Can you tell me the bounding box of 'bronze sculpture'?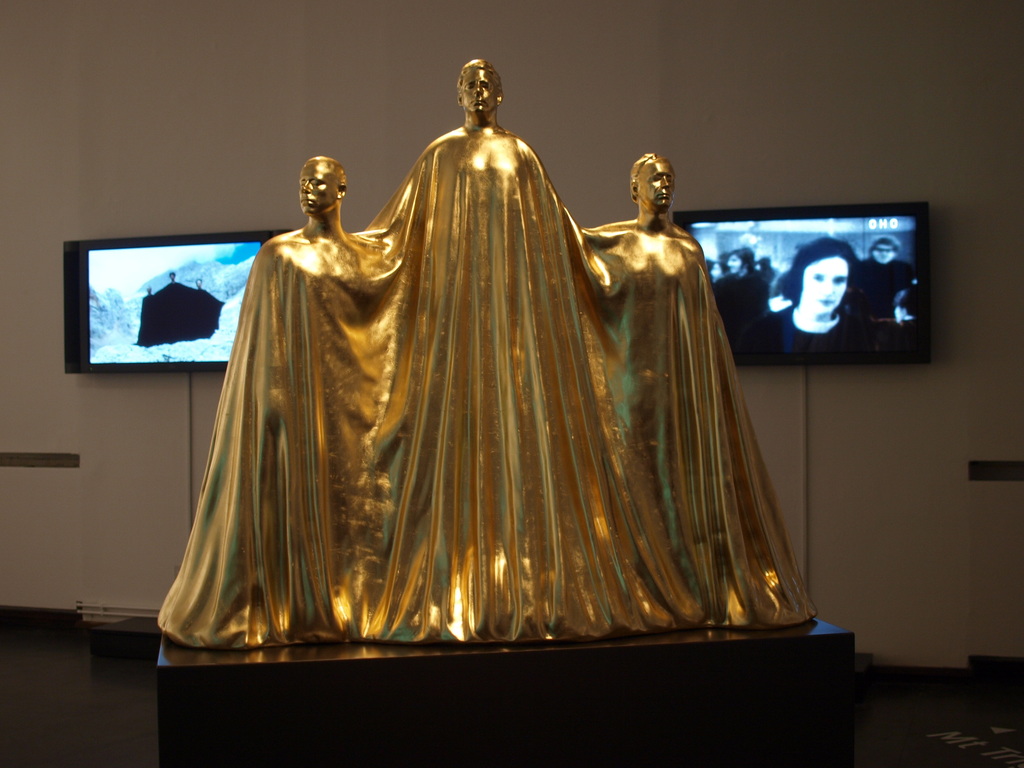
bbox=[151, 36, 826, 668].
